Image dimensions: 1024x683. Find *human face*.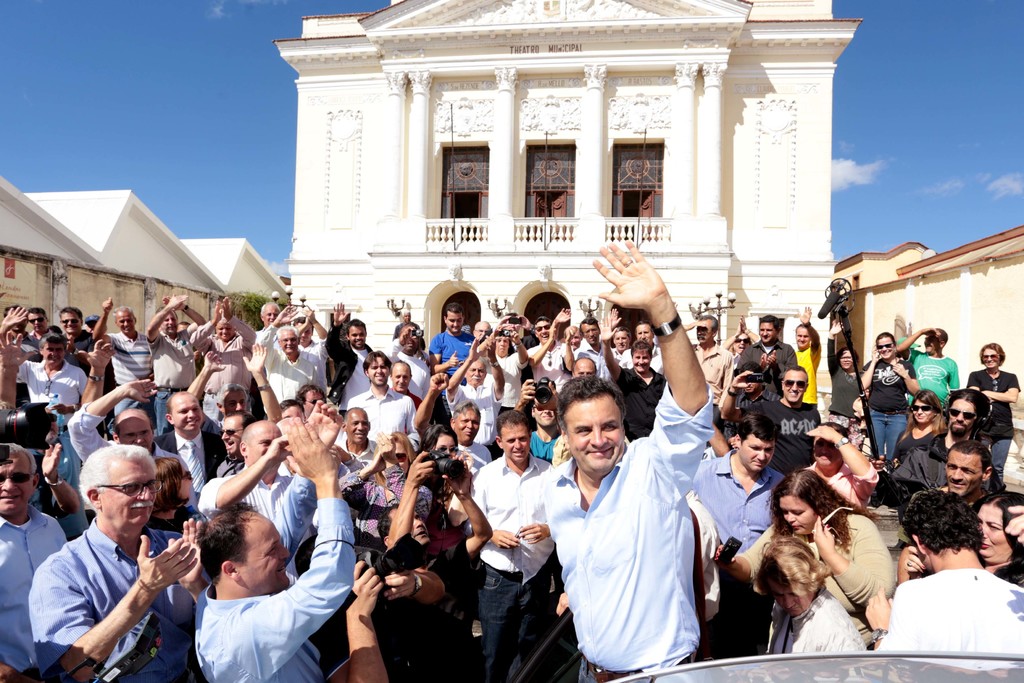
bbox=(696, 323, 711, 345).
